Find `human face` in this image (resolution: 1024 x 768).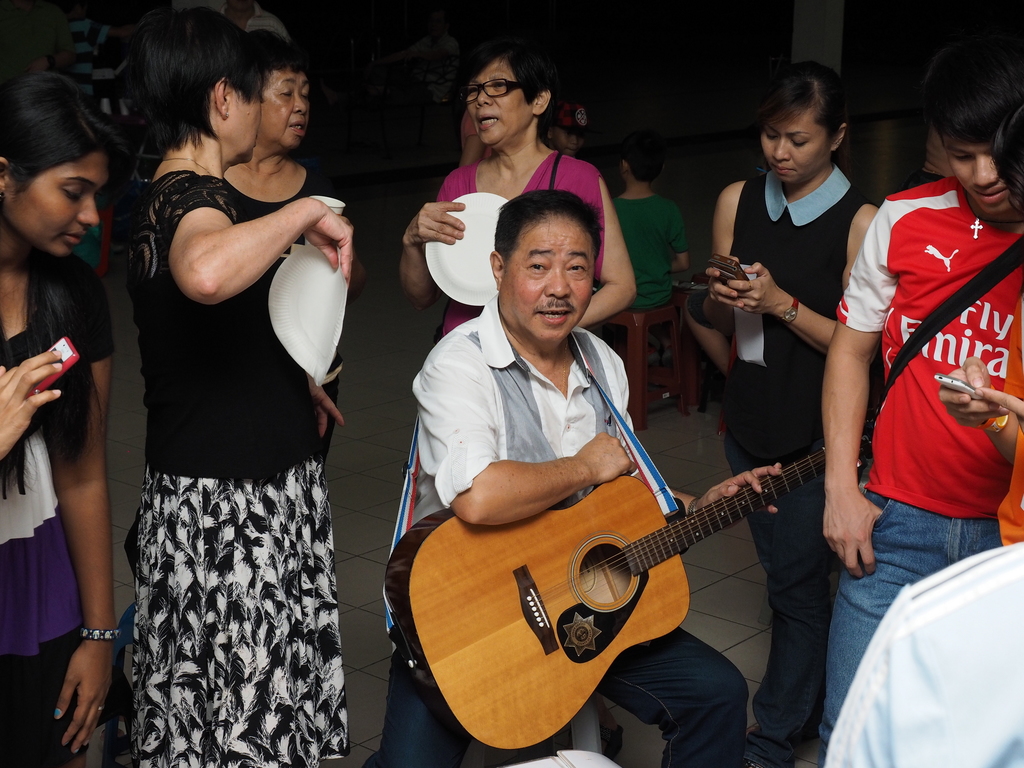
(941, 129, 1005, 220).
